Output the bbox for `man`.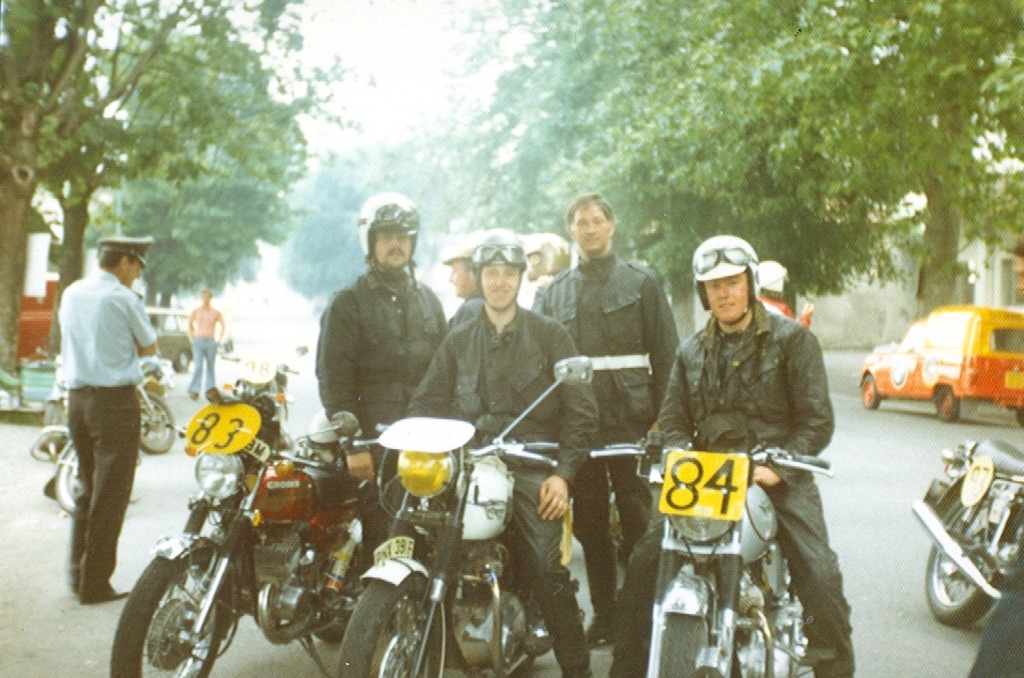
(left=538, top=191, right=682, bottom=654).
